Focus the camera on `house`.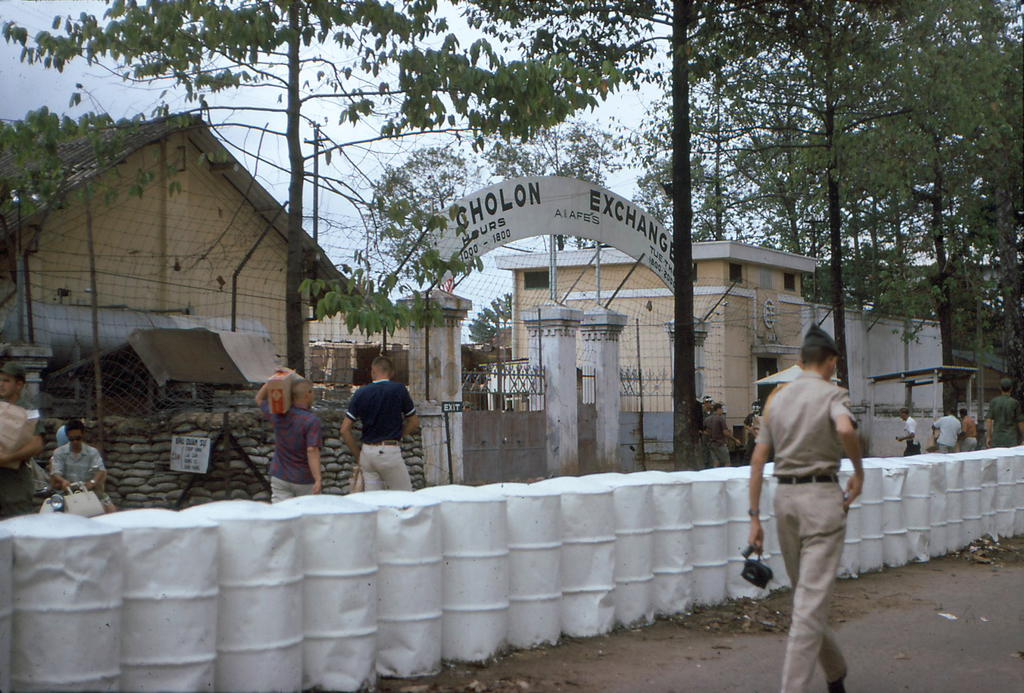
Focus region: bbox(0, 108, 350, 395).
